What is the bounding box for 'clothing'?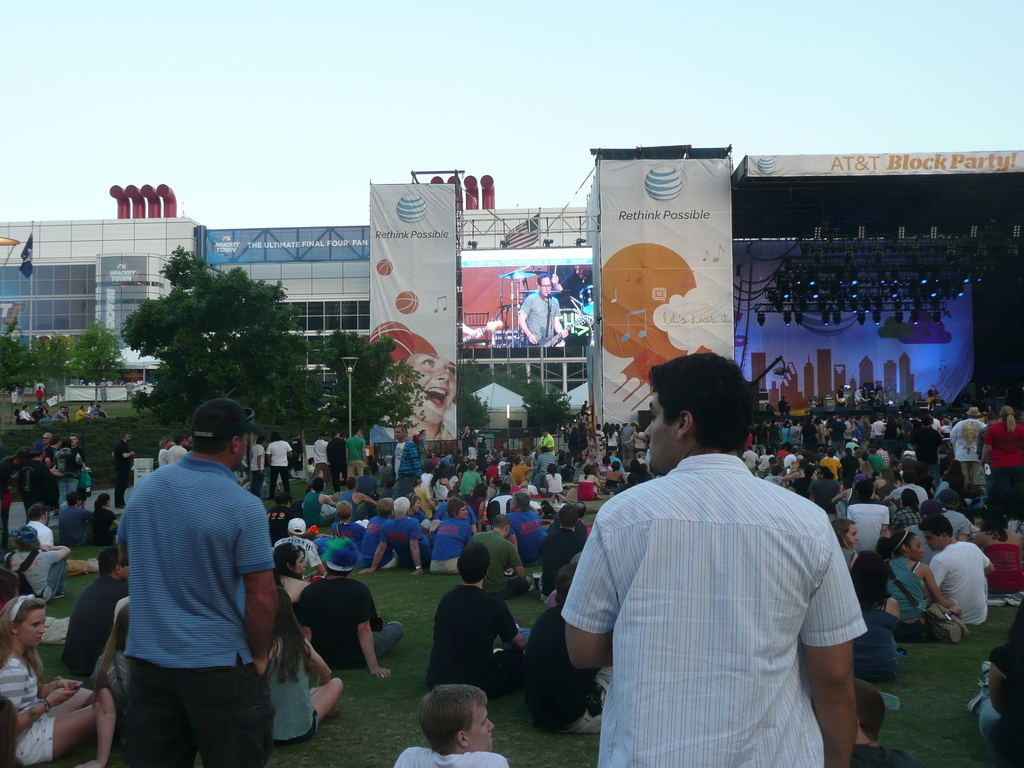
region(570, 429, 867, 755).
